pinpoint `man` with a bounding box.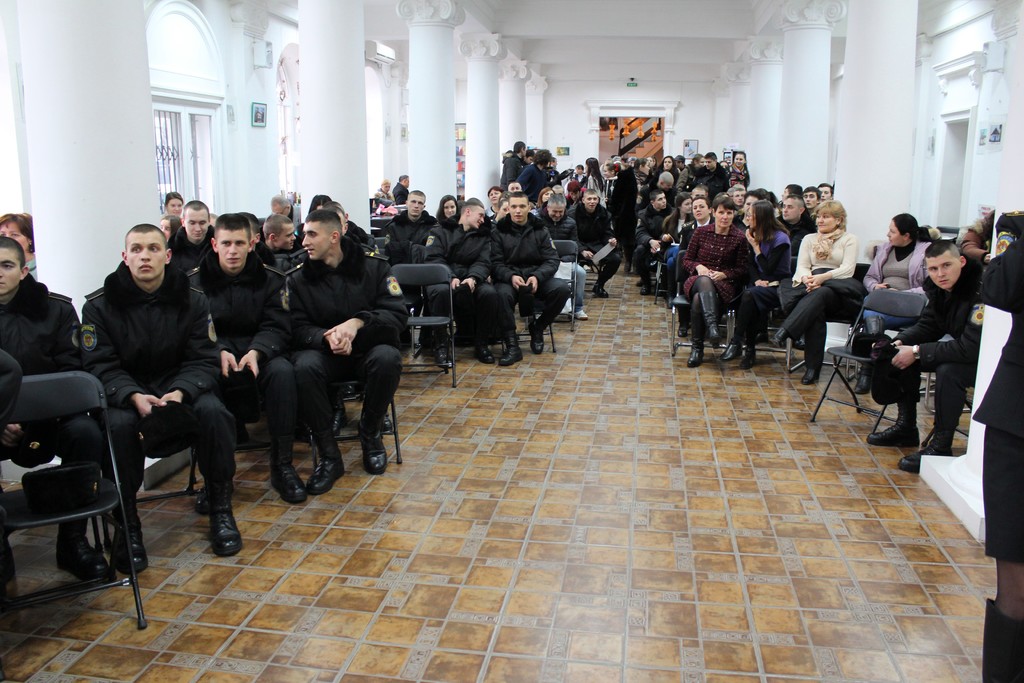
<region>572, 189, 623, 302</region>.
